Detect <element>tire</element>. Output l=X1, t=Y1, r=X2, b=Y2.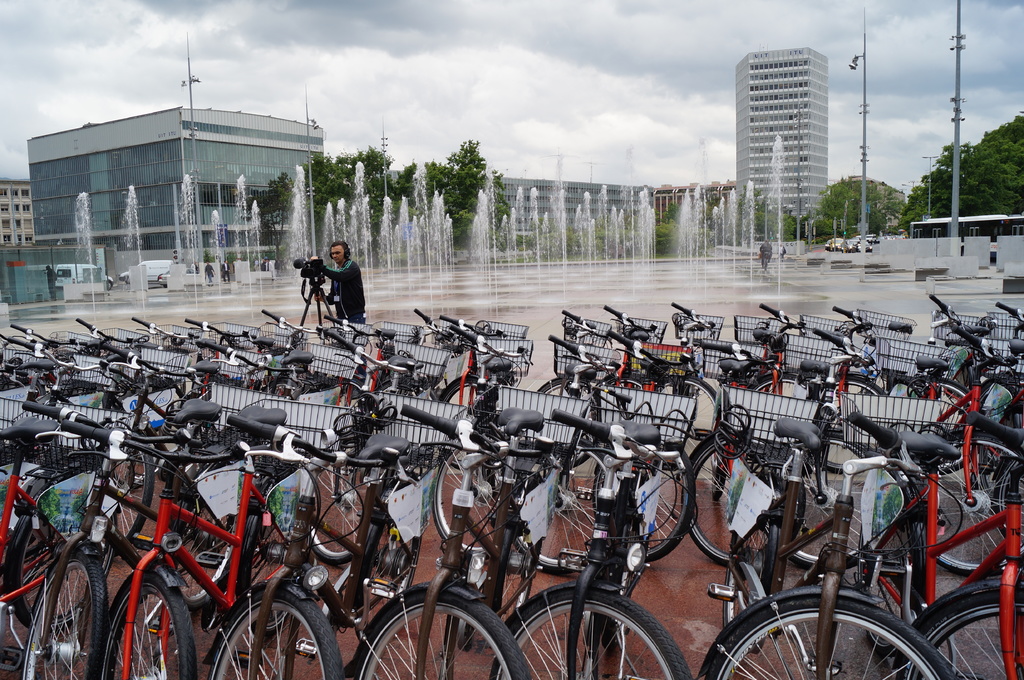
l=753, t=374, r=816, b=446.
